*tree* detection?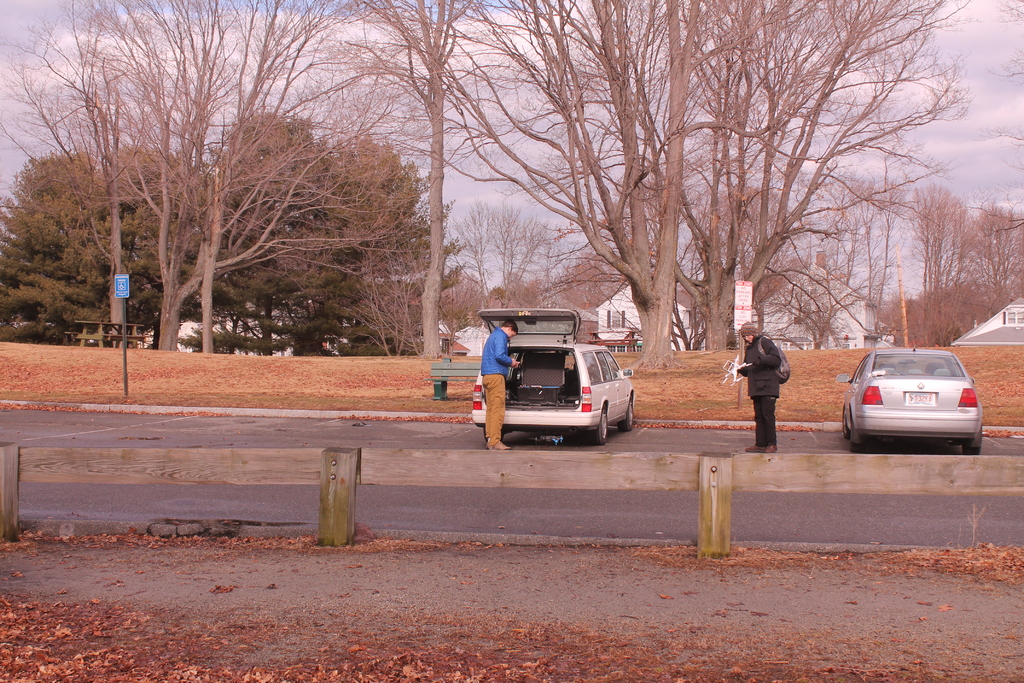
detection(895, 170, 957, 347)
